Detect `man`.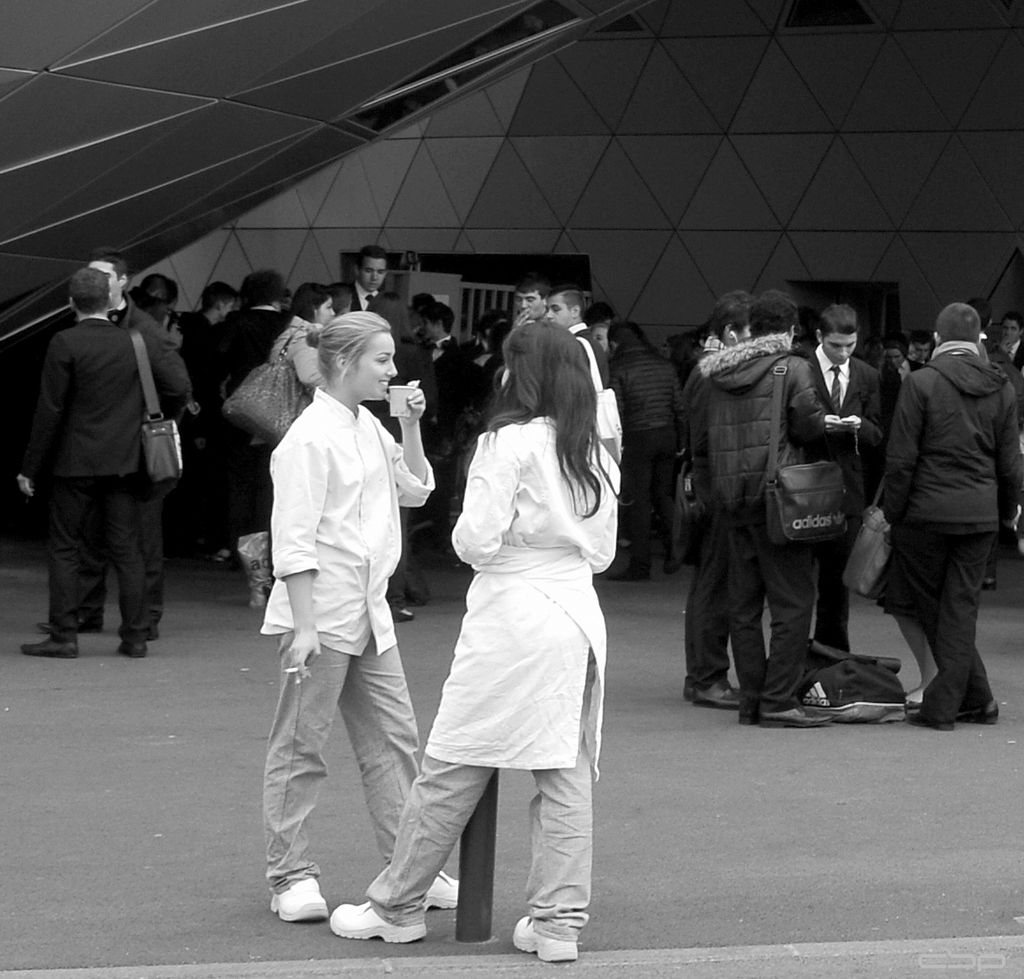
Detected at rect(231, 241, 438, 978).
